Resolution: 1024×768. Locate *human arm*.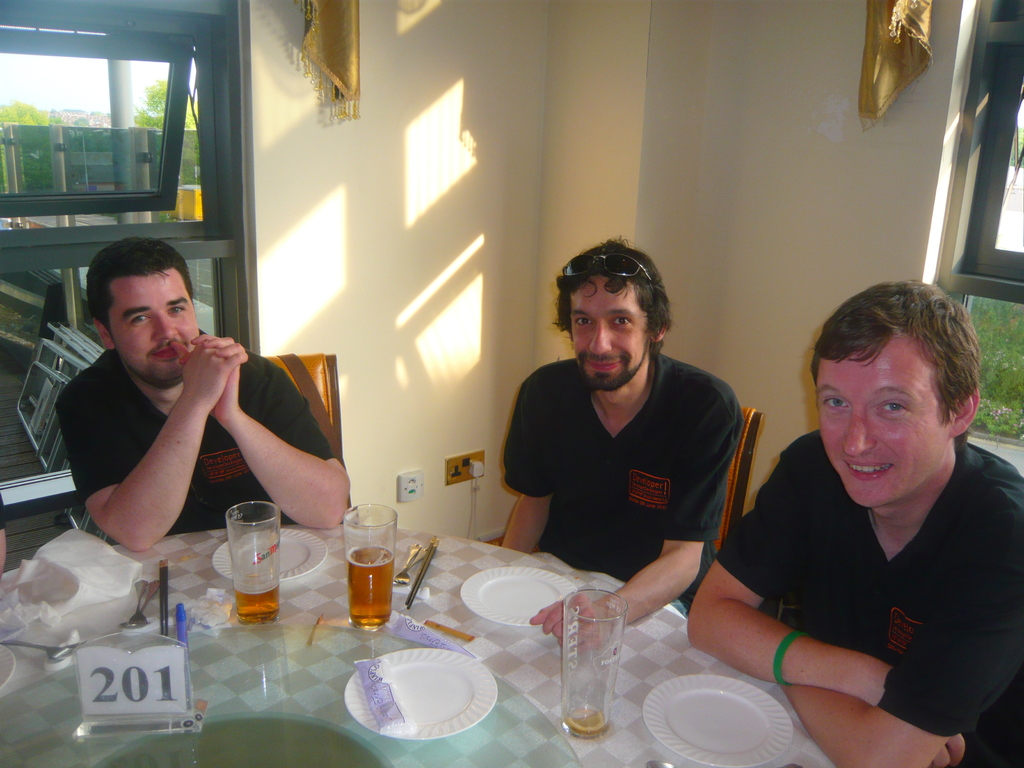
{"left": 495, "top": 365, "right": 559, "bottom": 556}.
